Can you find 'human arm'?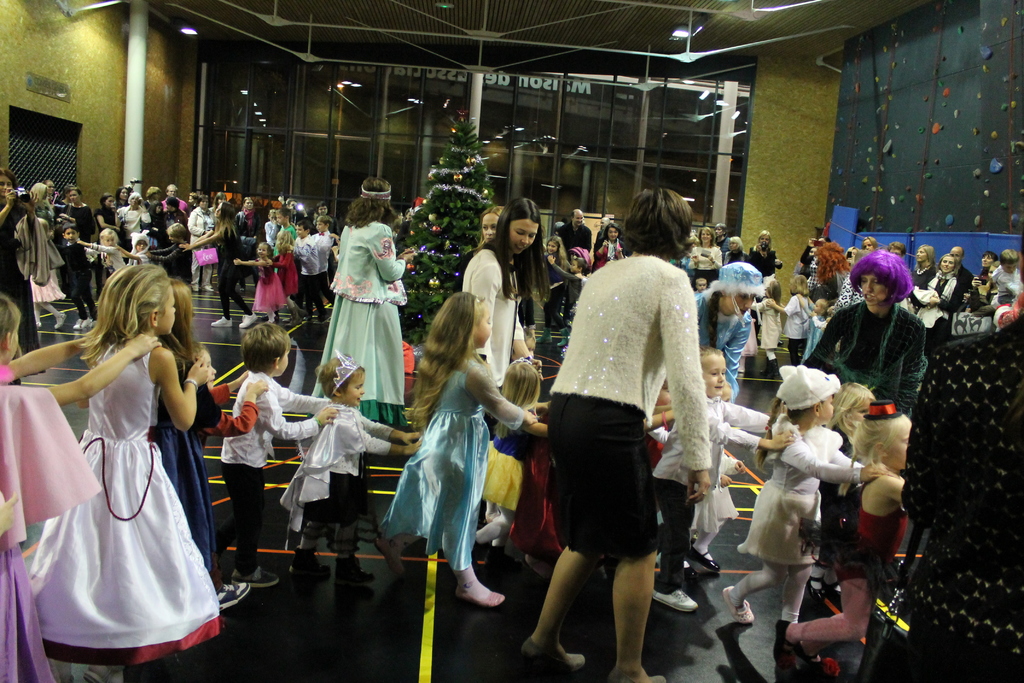
Yes, bounding box: (left=186, top=212, right=209, bottom=237).
